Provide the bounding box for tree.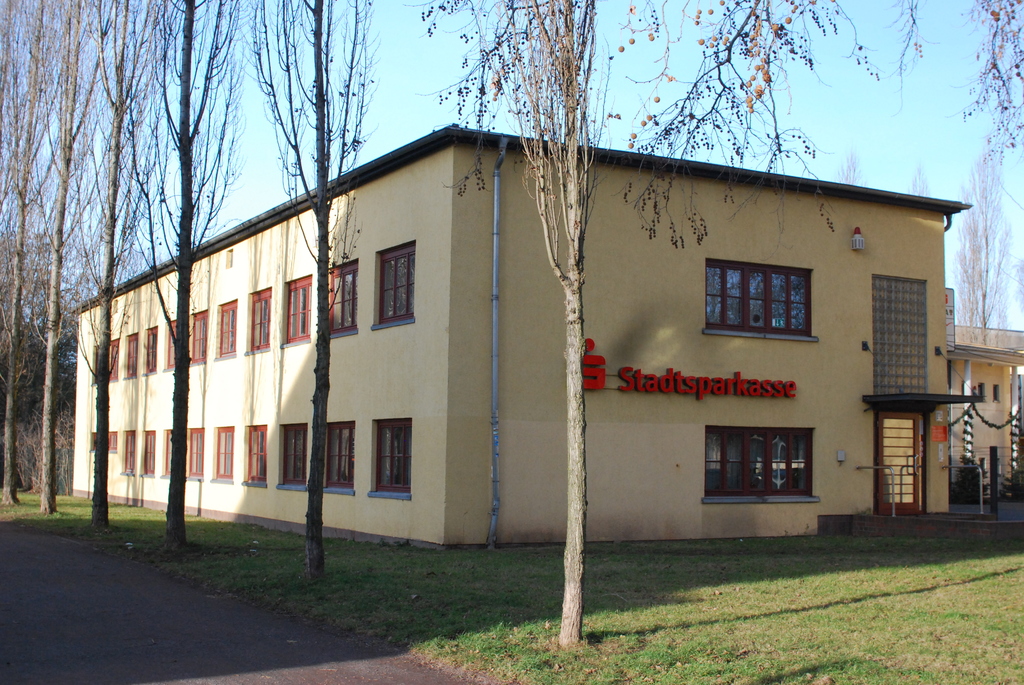
(604, 0, 1020, 251).
